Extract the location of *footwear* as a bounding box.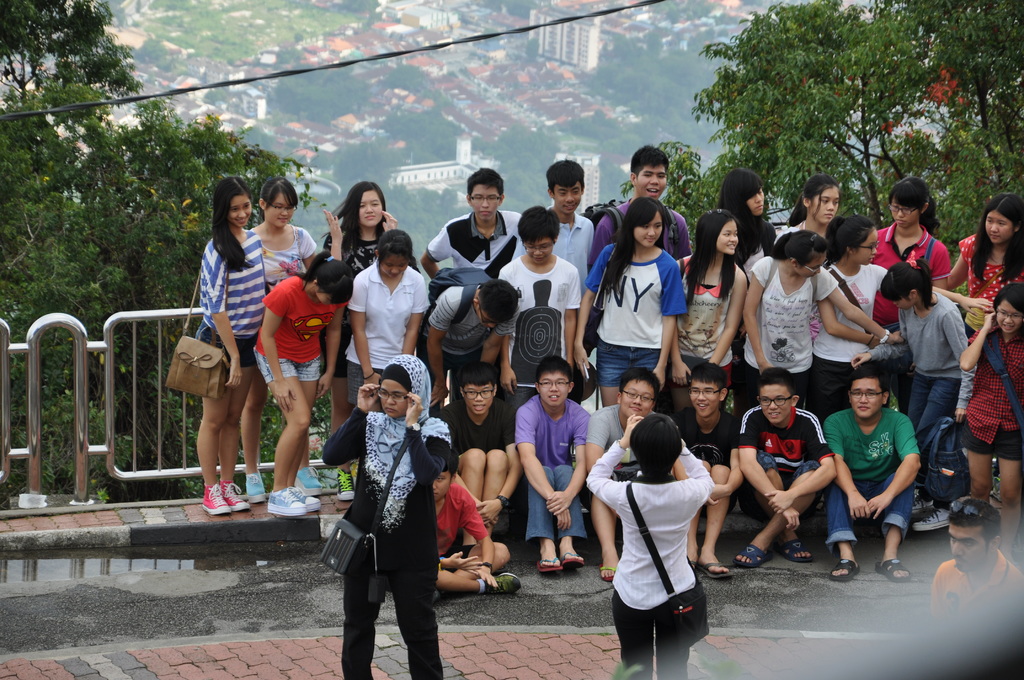
x1=908 y1=504 x2=957 y2=537.
